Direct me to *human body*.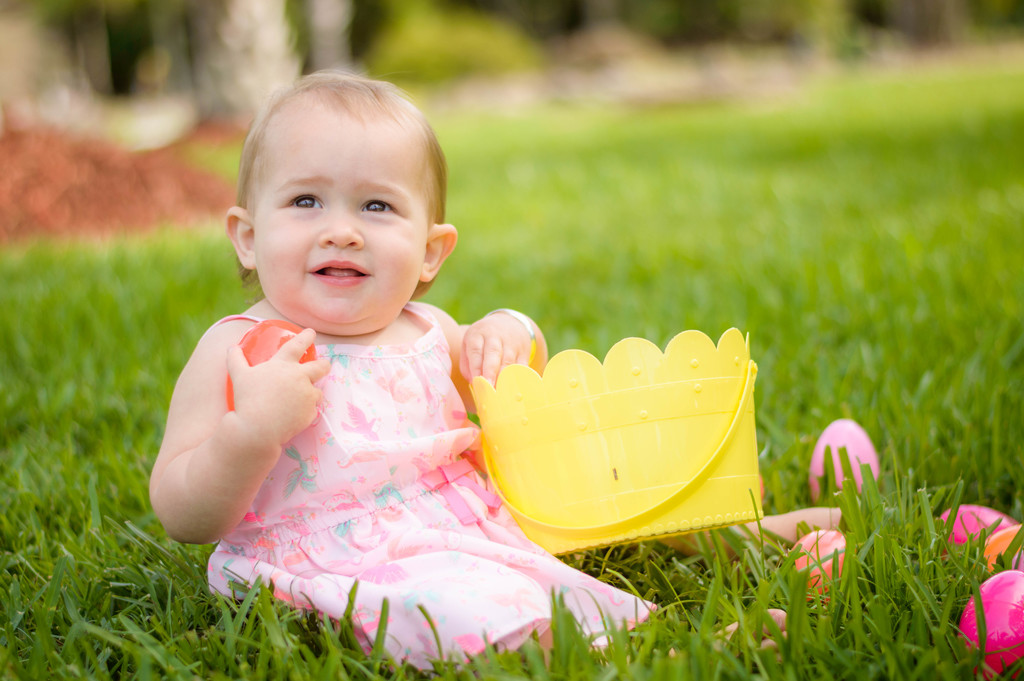
Direction: pyautogui.locateOnScreen(149, 67, 664, 674).
